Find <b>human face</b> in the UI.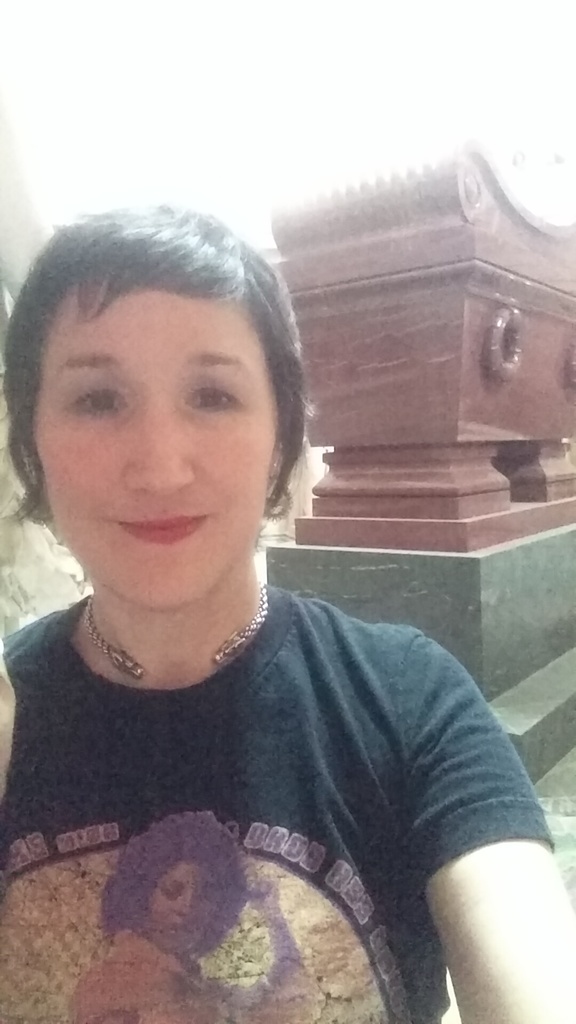
UI element at box(42, 289, 271, 610).
